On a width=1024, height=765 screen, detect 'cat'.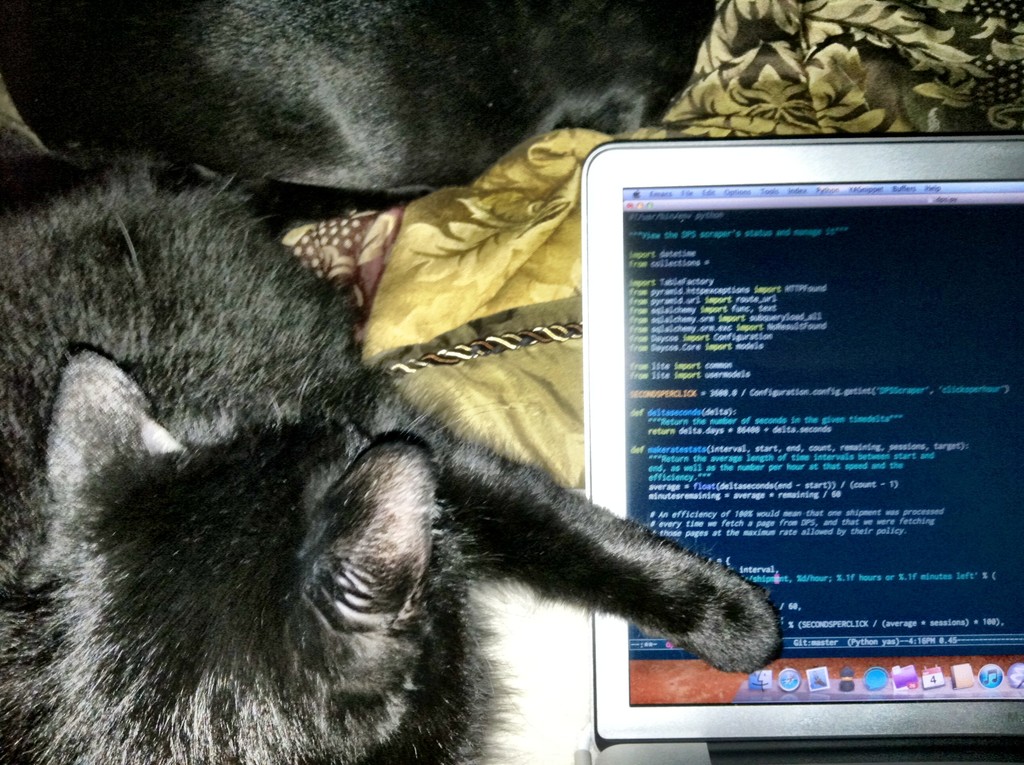
0 0 718 199.
